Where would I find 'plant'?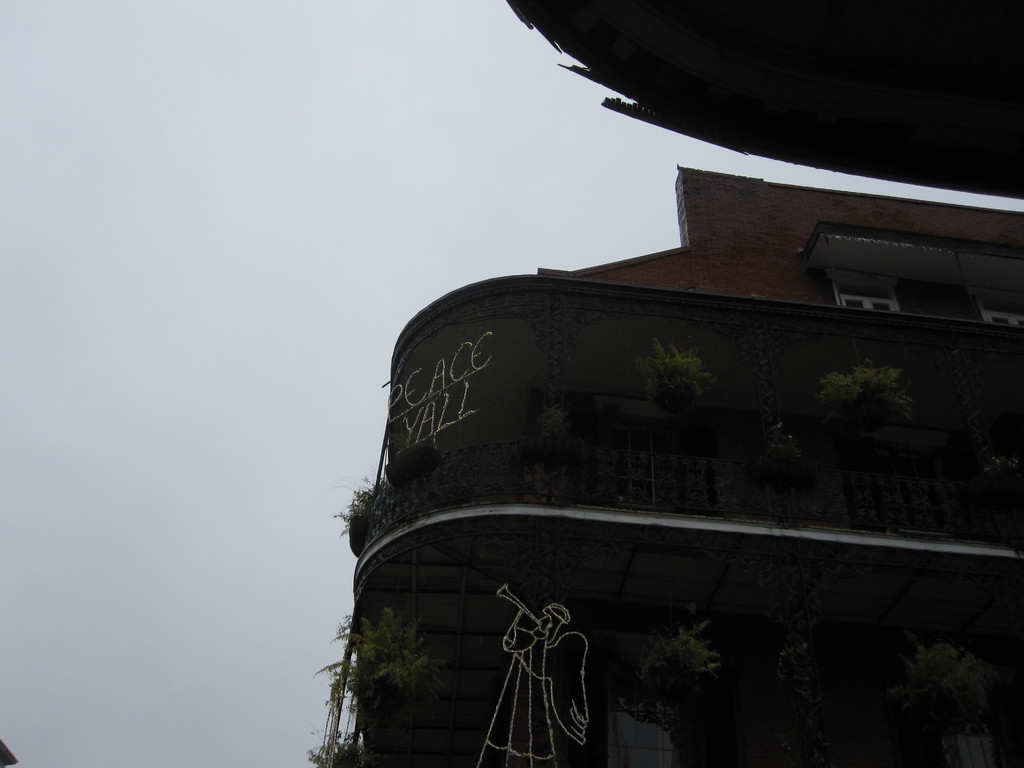
At [x1=889, y1=641, x2=1012, y2=740].
